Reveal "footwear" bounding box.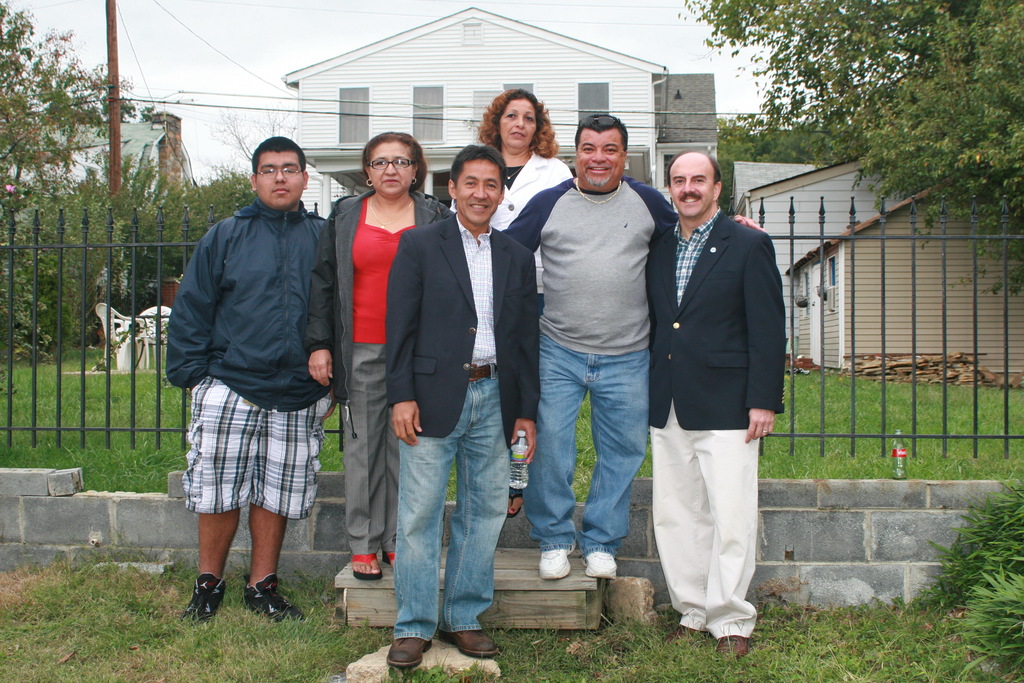
Revealed: 386,633,435,668.
